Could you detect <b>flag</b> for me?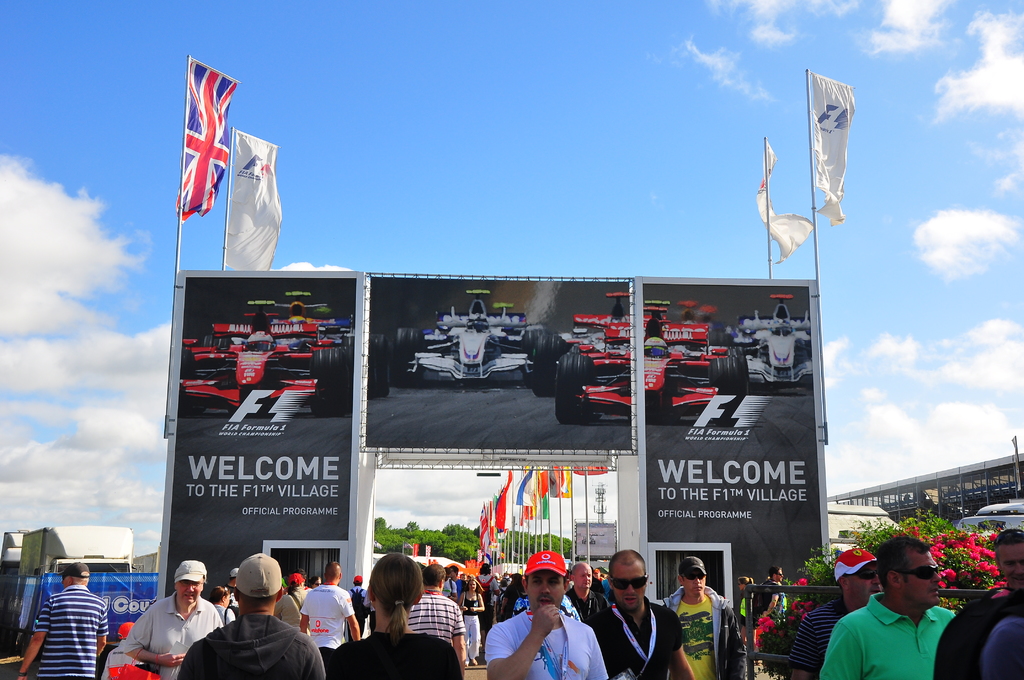
Detection result: locate(481, 506, 500, 551).
